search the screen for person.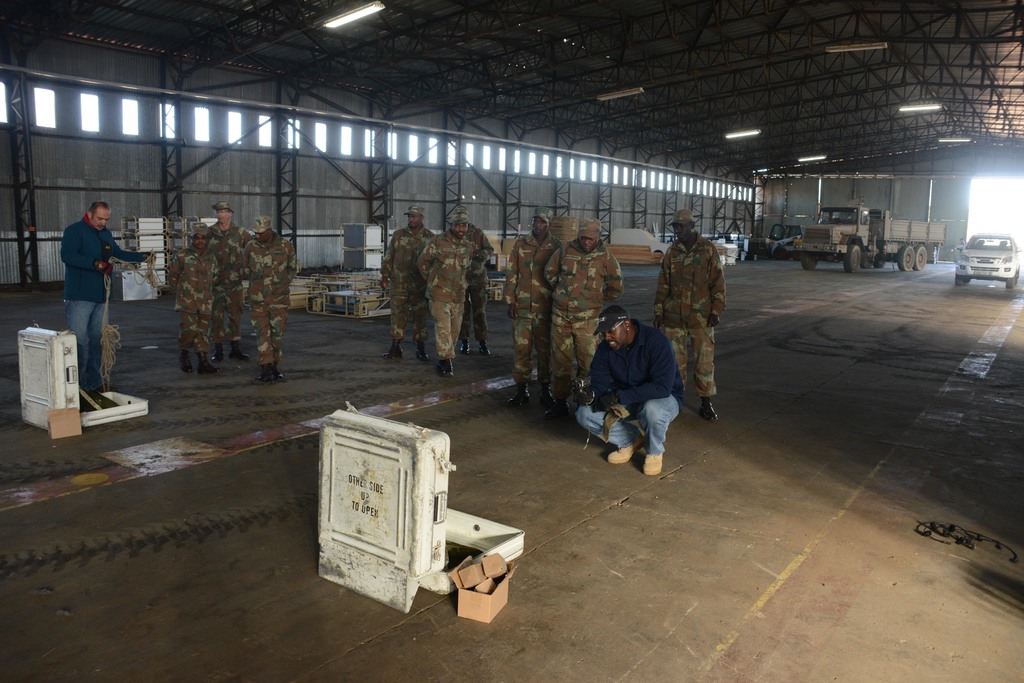
Found at region(542, 220, 621, 417).
